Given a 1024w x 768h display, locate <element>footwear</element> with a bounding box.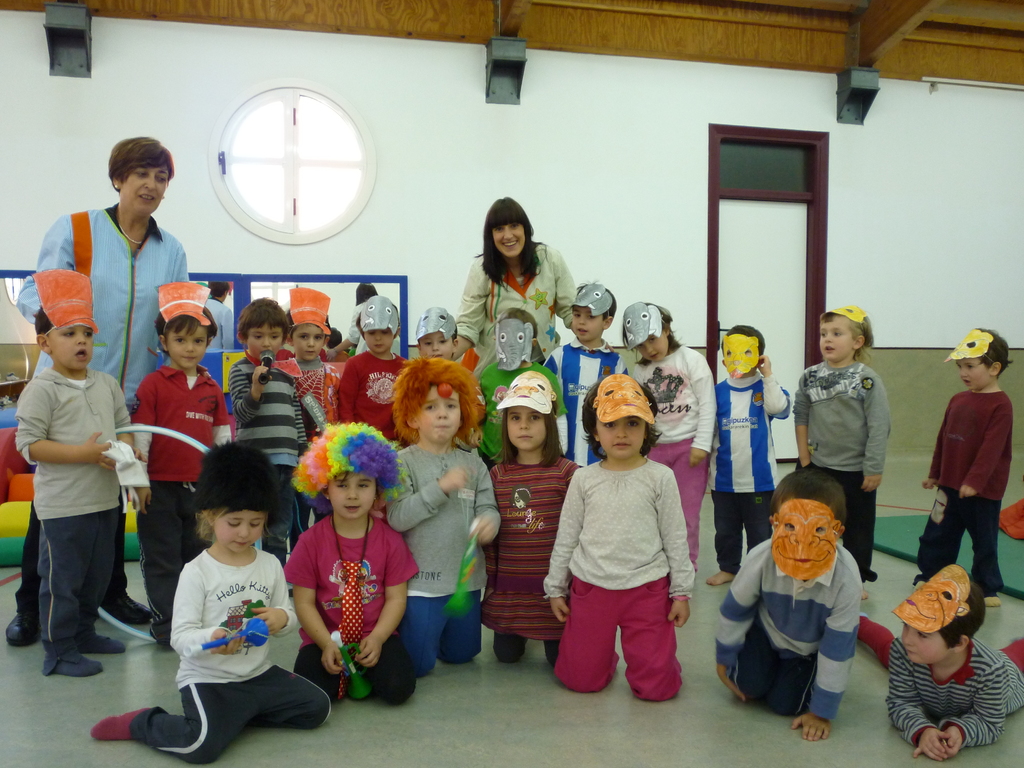
Located: box(4, 612, 38, 644).
